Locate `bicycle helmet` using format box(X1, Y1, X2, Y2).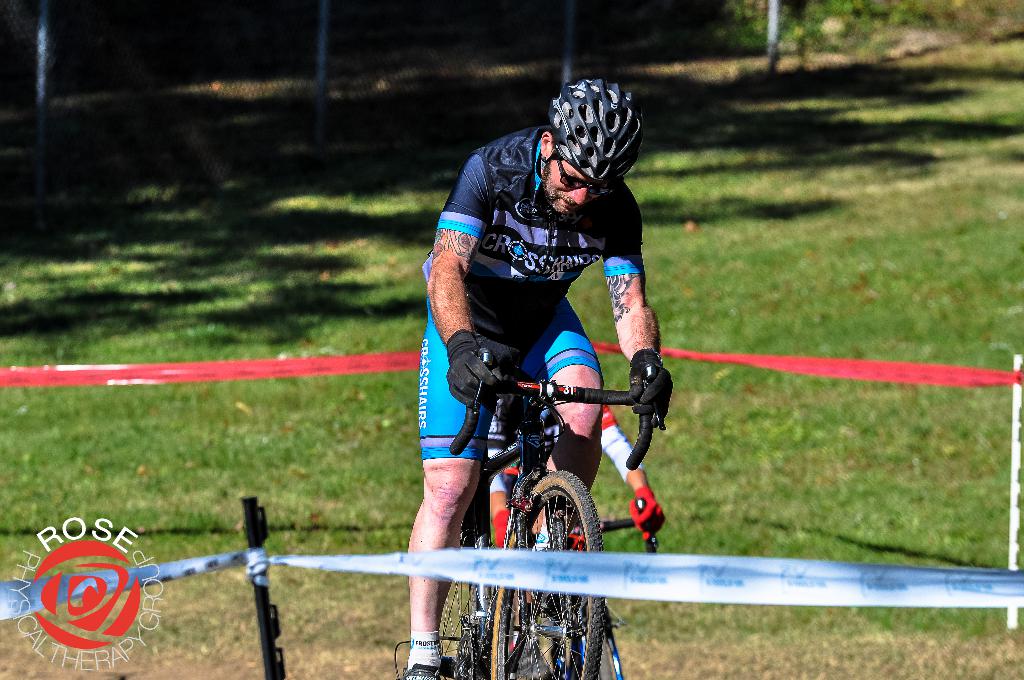
box(552, 77, 643, 186).
